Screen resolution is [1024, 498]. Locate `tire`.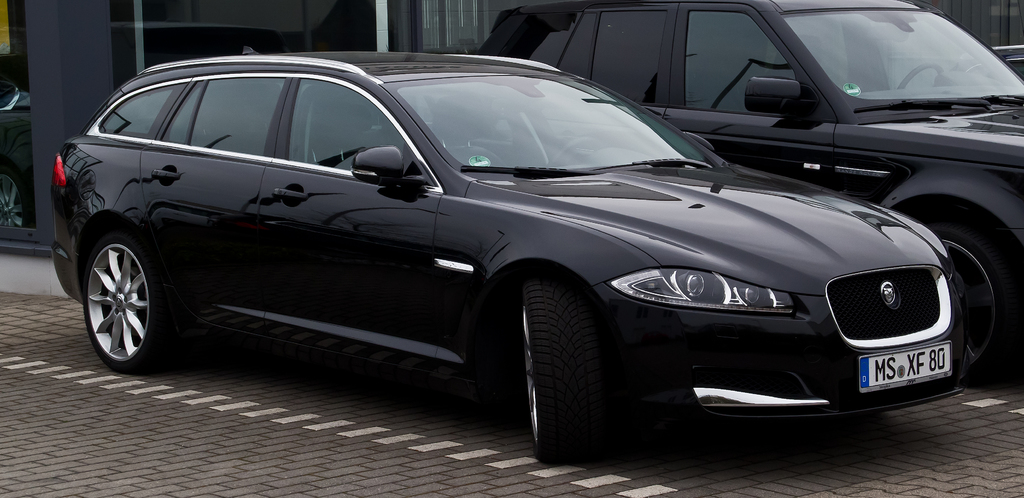
(525, 278, 601, 463).
